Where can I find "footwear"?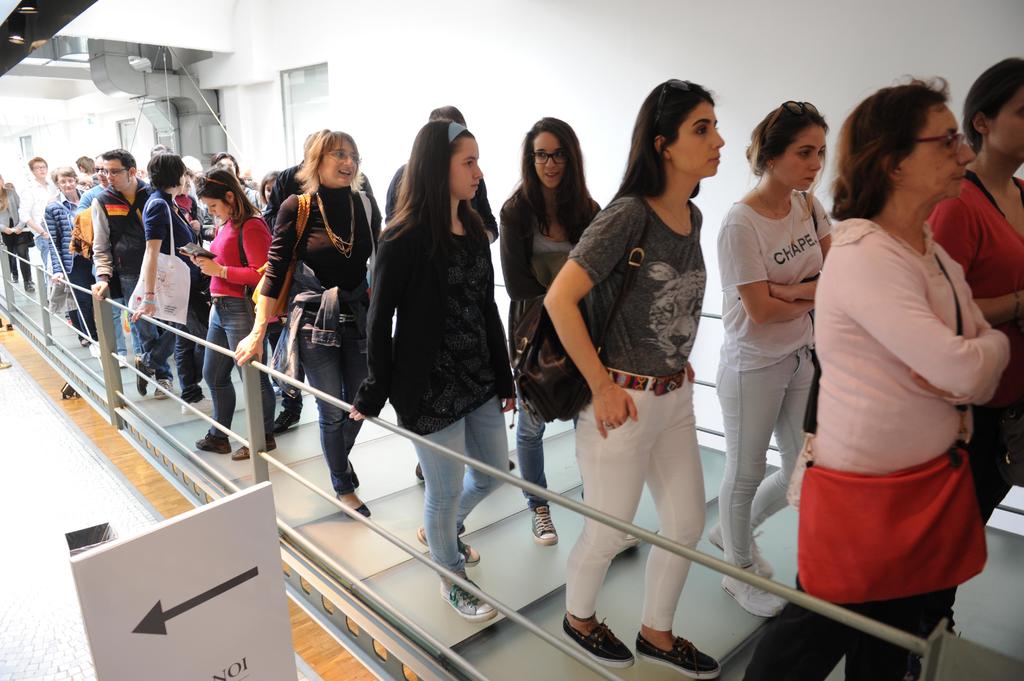
You can find it at locate(416, 518, 488, 564).
